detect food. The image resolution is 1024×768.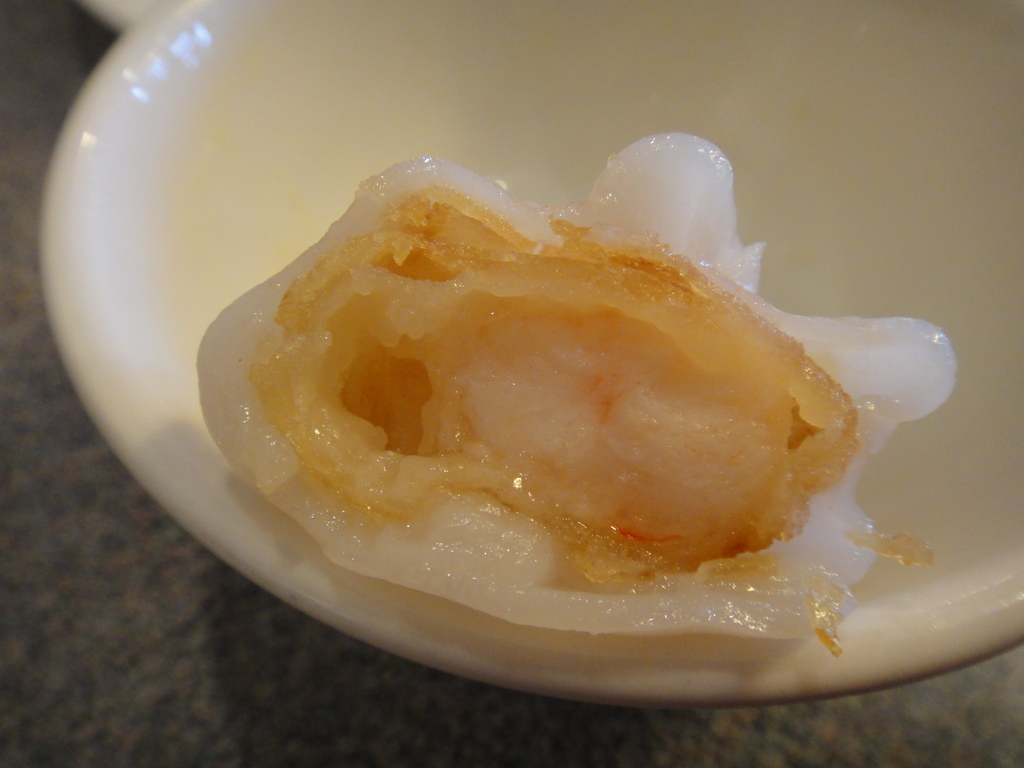
rect(217, 156, 833, 655).
